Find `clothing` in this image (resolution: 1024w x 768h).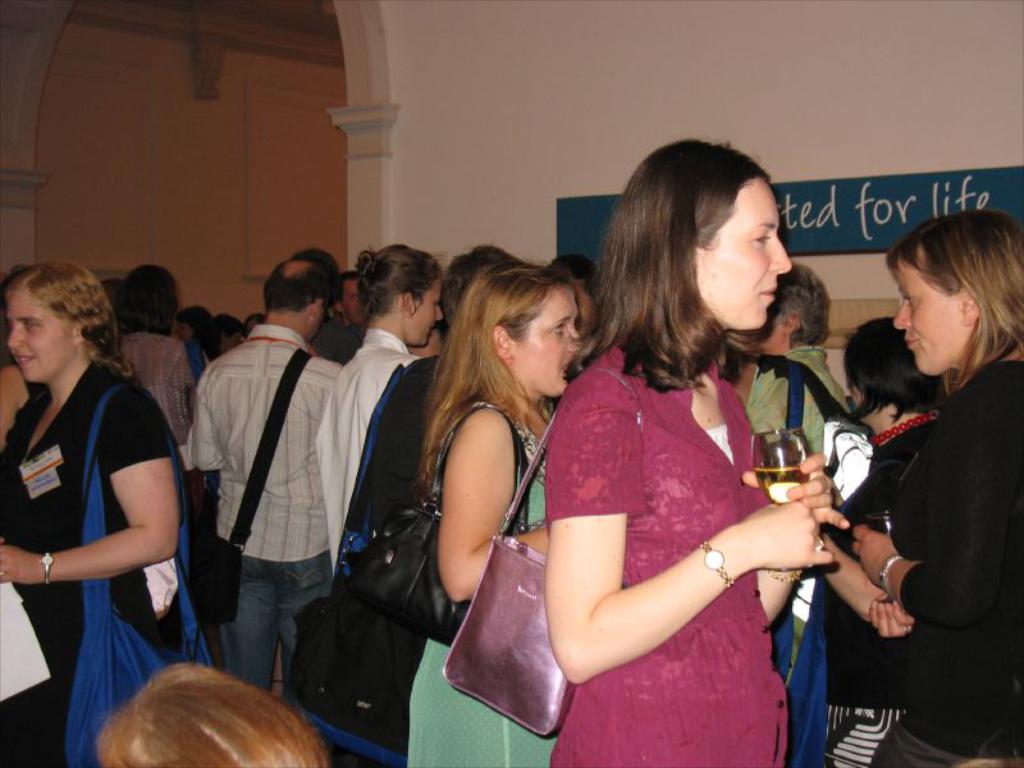
detection(187, 321, 349, 685).
